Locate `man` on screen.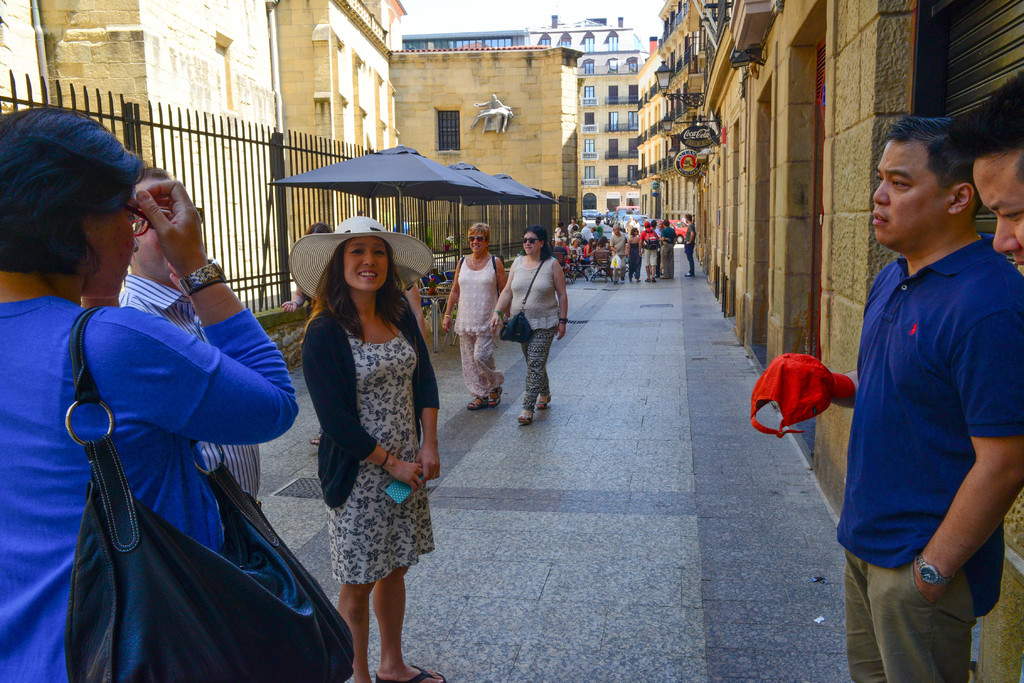
On screen at <region>950, 55, 1023, 272</region>.
